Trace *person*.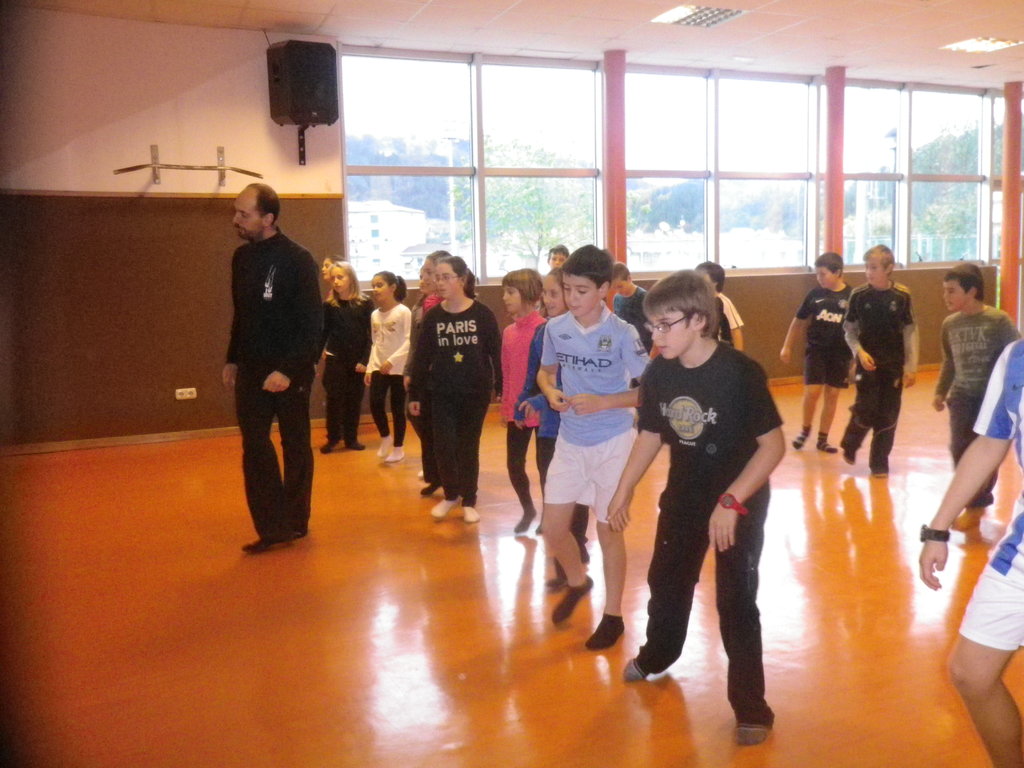
Traced to [left=396, top=241, right=497, bottom=528].
